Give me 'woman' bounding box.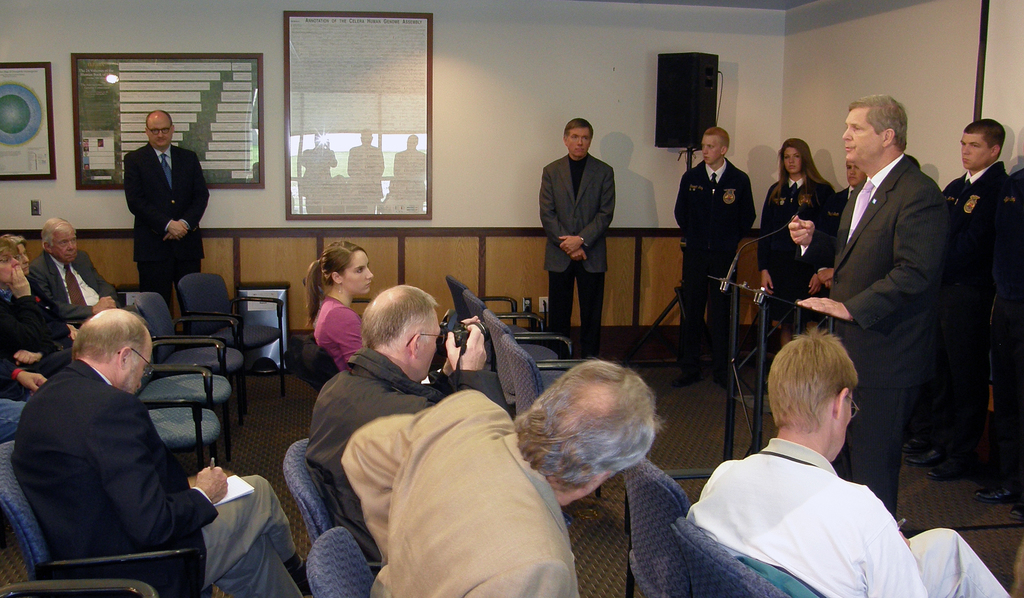
(756,137,832,339).
